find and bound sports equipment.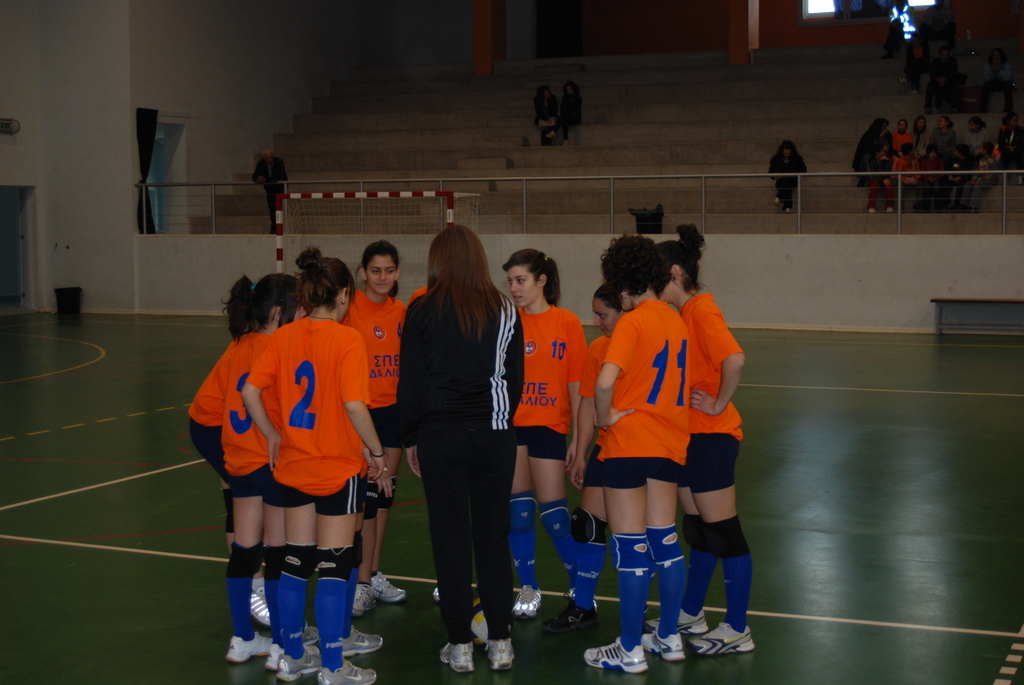
Bound: [644,523,683,569].
